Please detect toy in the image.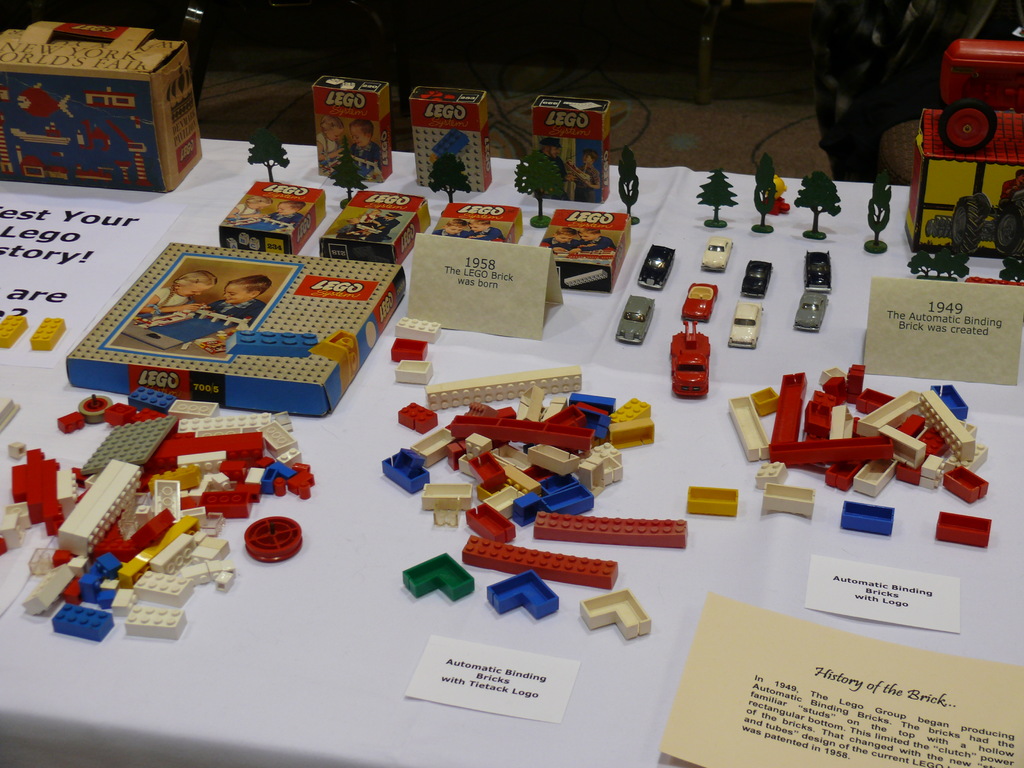
<region>381, 445, 437, 497</region>.
